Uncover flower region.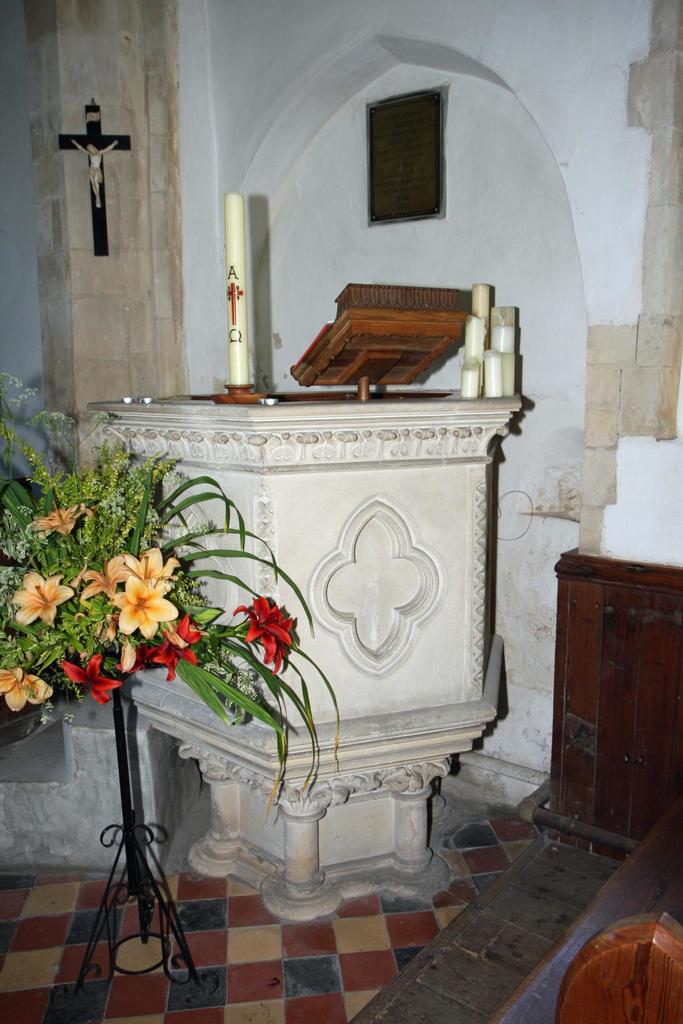
Uncovered: rect(92, 551, 182, 649).
